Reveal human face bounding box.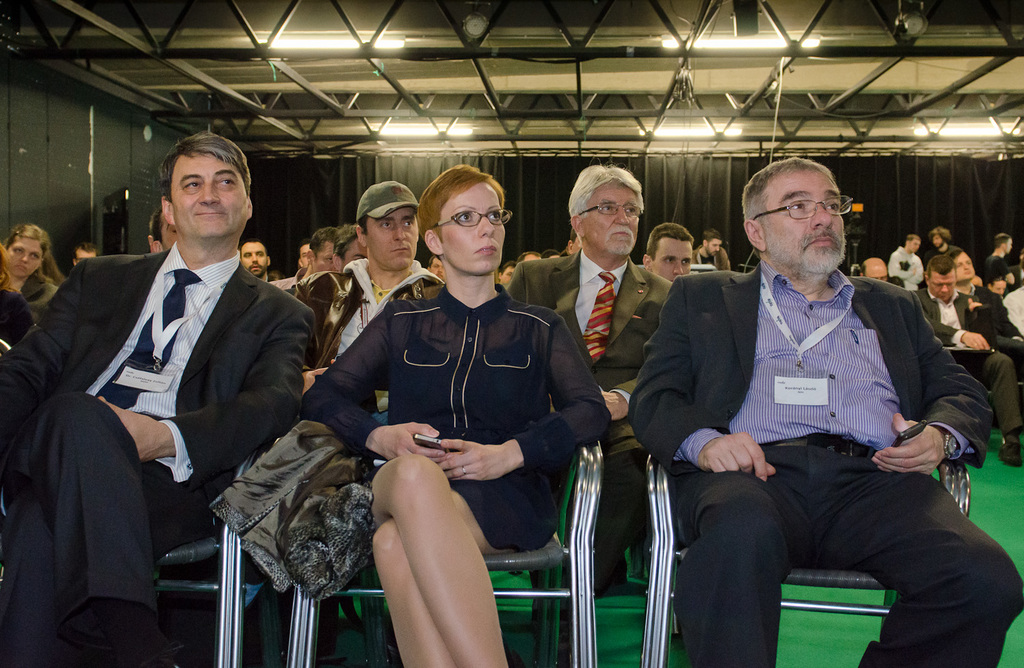
Revealed: left=572, top=235, right=582, bottom=255.
